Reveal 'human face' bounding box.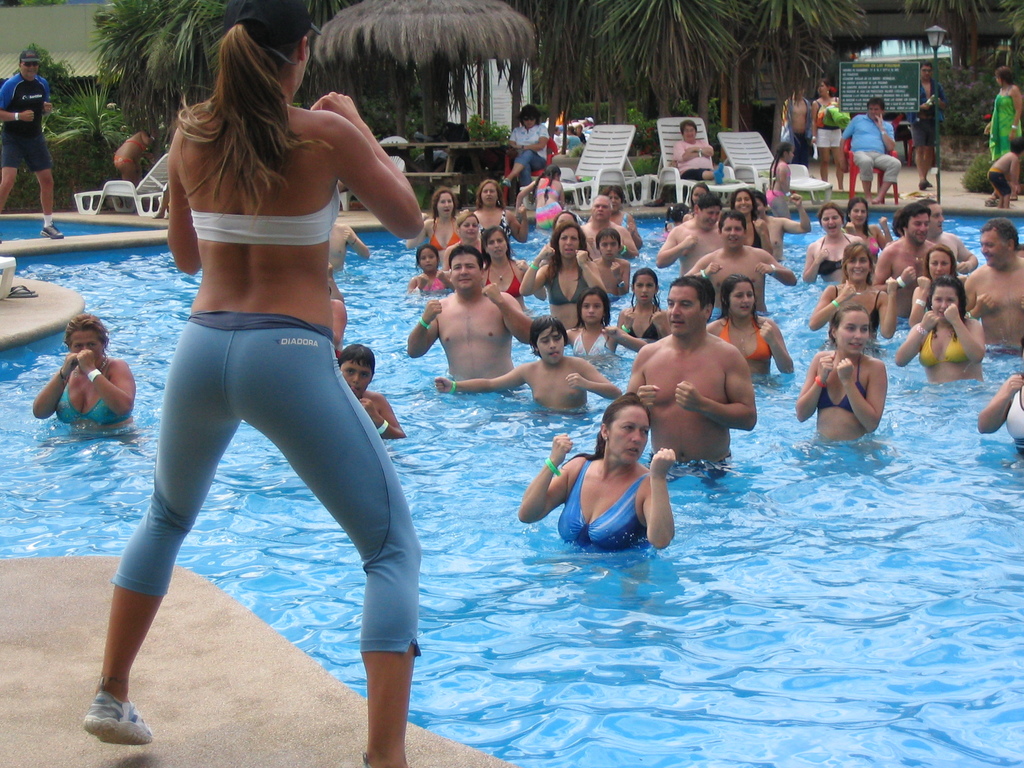
Revealed: x1=70, y1=330, x2=101, y2=365.
